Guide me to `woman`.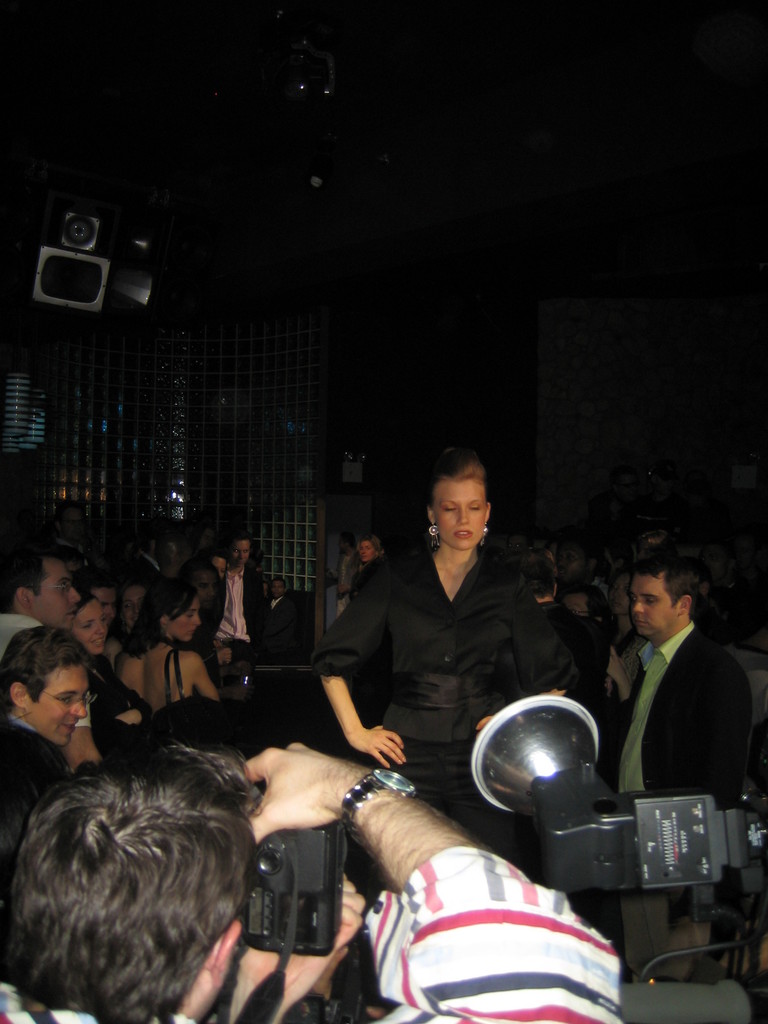
Guidance: {"left": 353, "top": 537, "right": 387, "bottom": 593}.
